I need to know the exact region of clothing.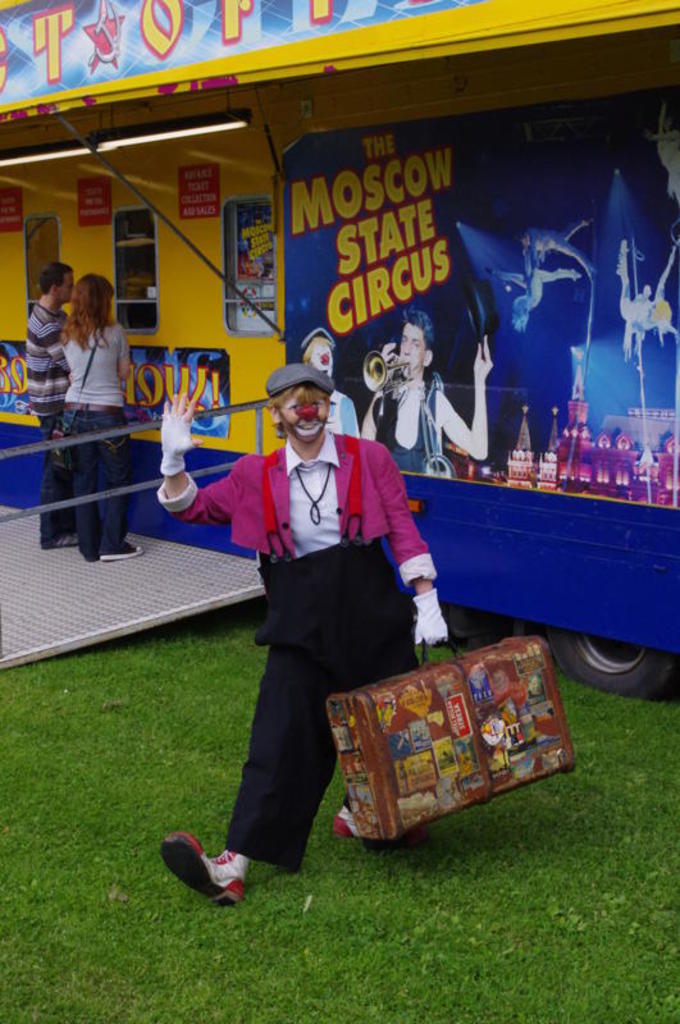
Region: x1=19, y1=293, x2=76, y2=424.
